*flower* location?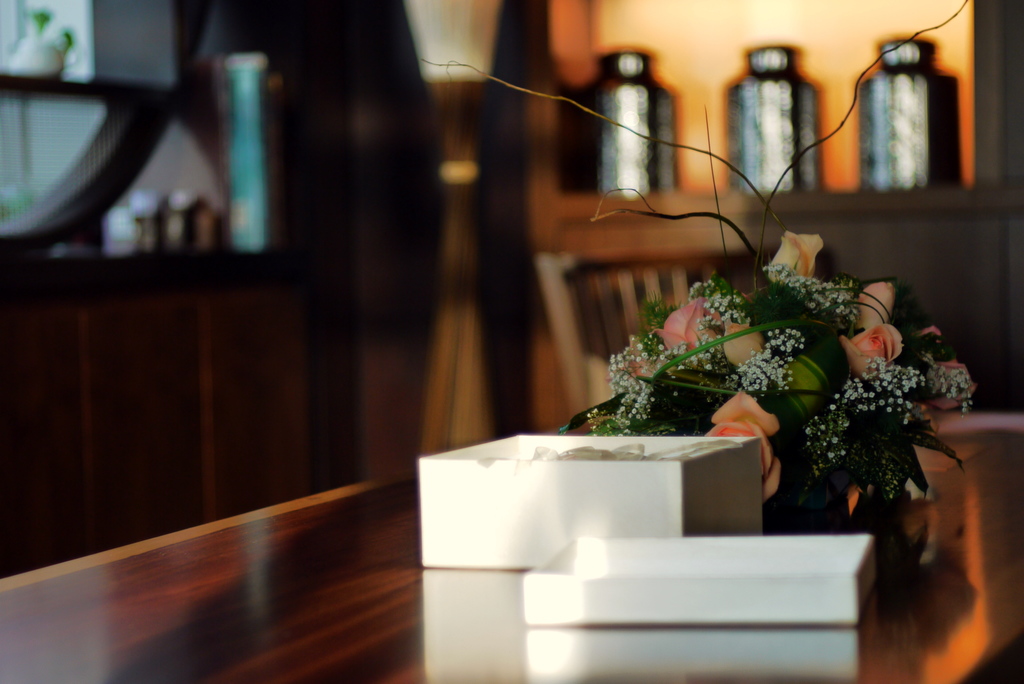
x1=714 y1=386 x2=781 y2=501
